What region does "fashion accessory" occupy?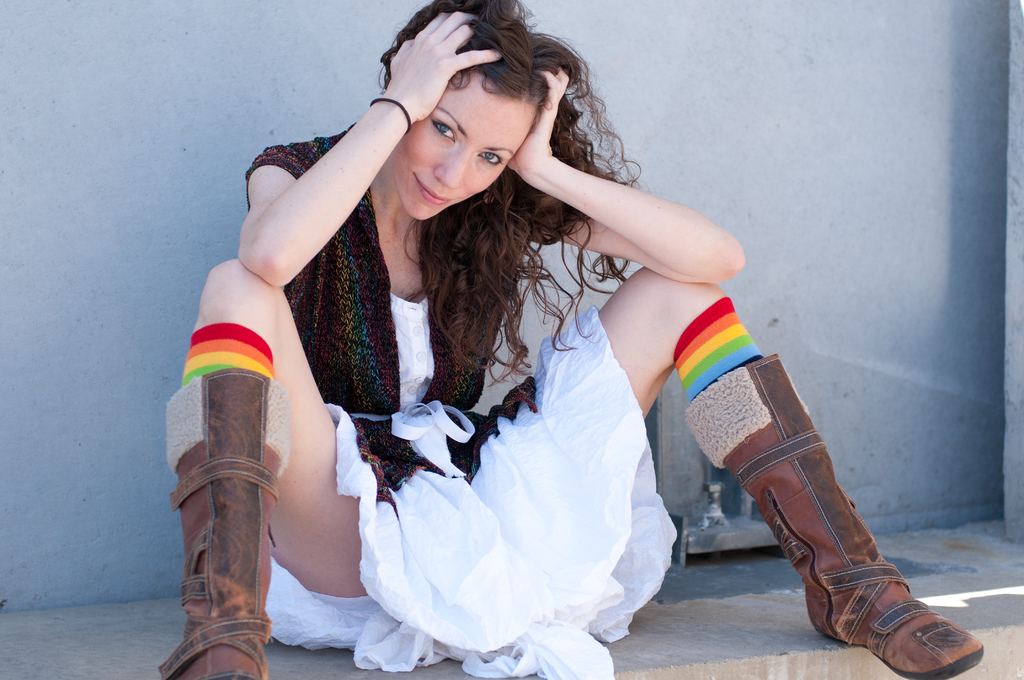
{"left": 159, "top": 367, "right": 294, "bottom": 679}.
